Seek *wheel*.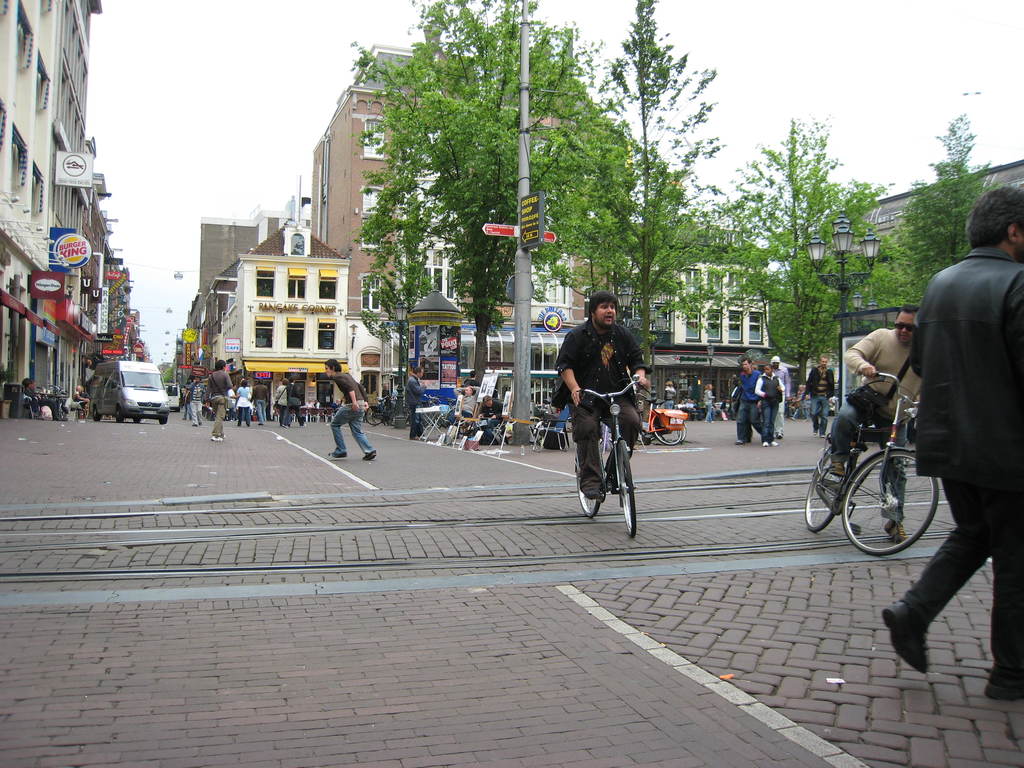
(656,415,684,447).
